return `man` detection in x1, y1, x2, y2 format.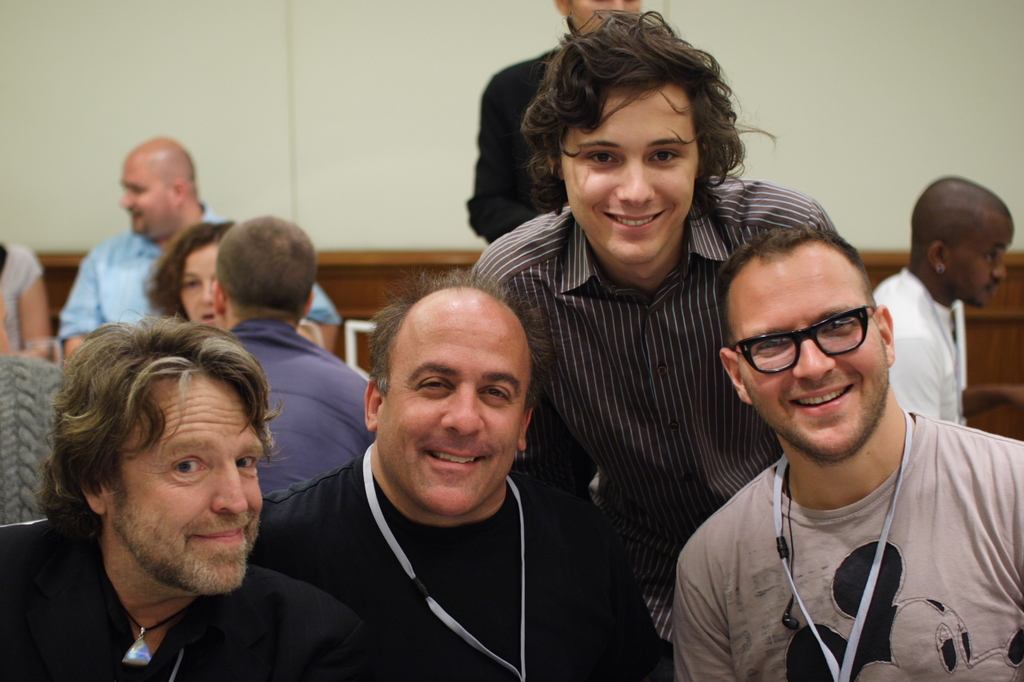
209, 213, 379, 500.
